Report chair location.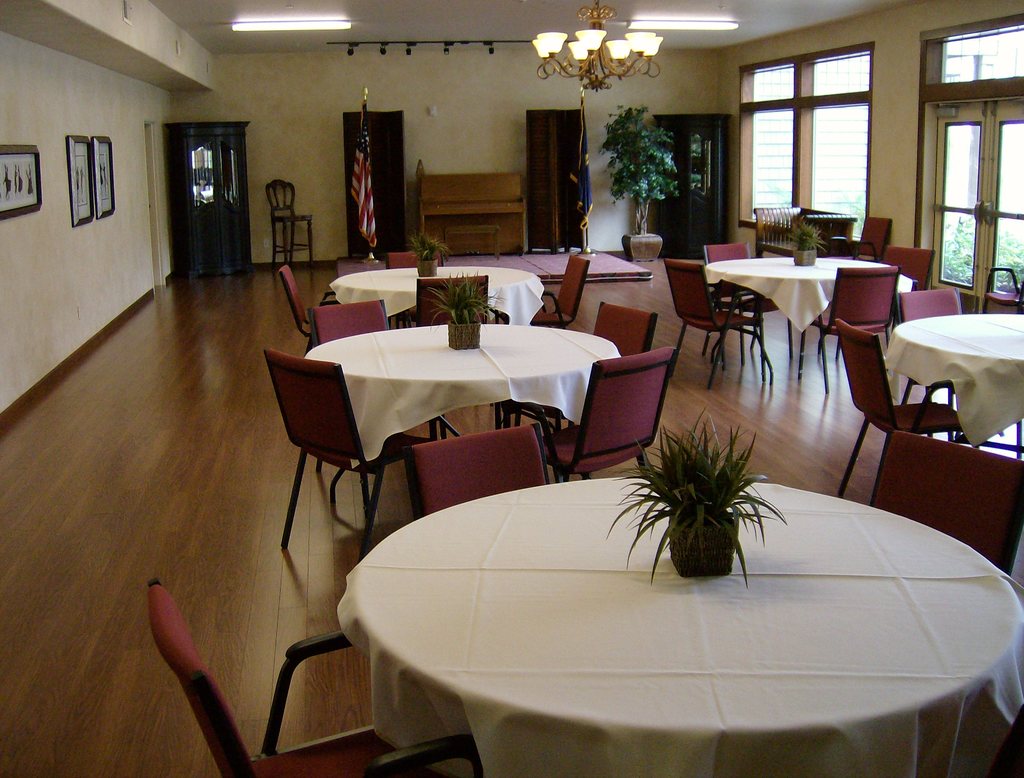
Report: rect(531, 346, 677, 481).
